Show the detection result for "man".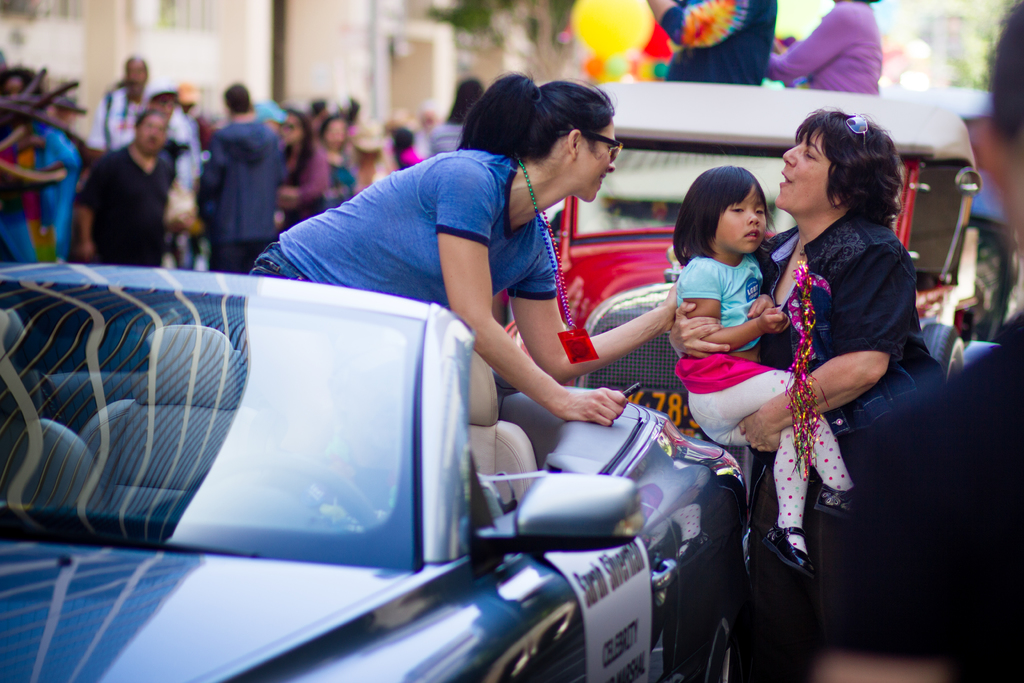
{"x1": 81, "y1": 54, "x2": 194, "y2": 186}.
